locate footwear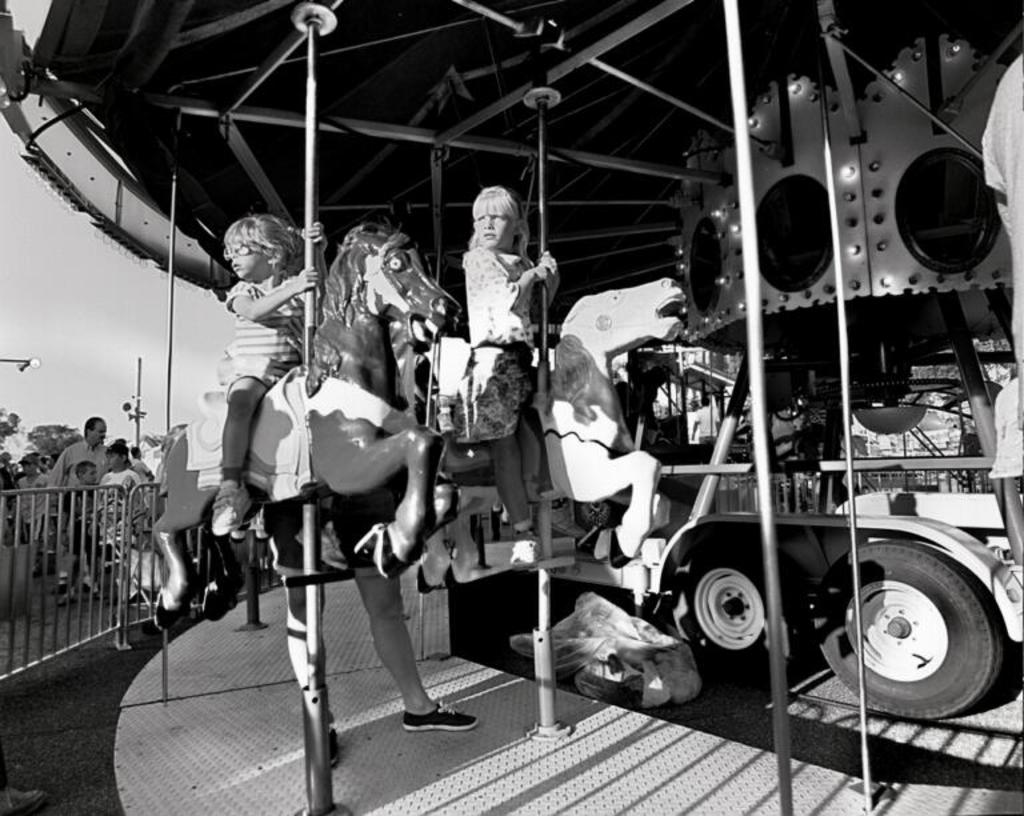
(403,699,475,735)
